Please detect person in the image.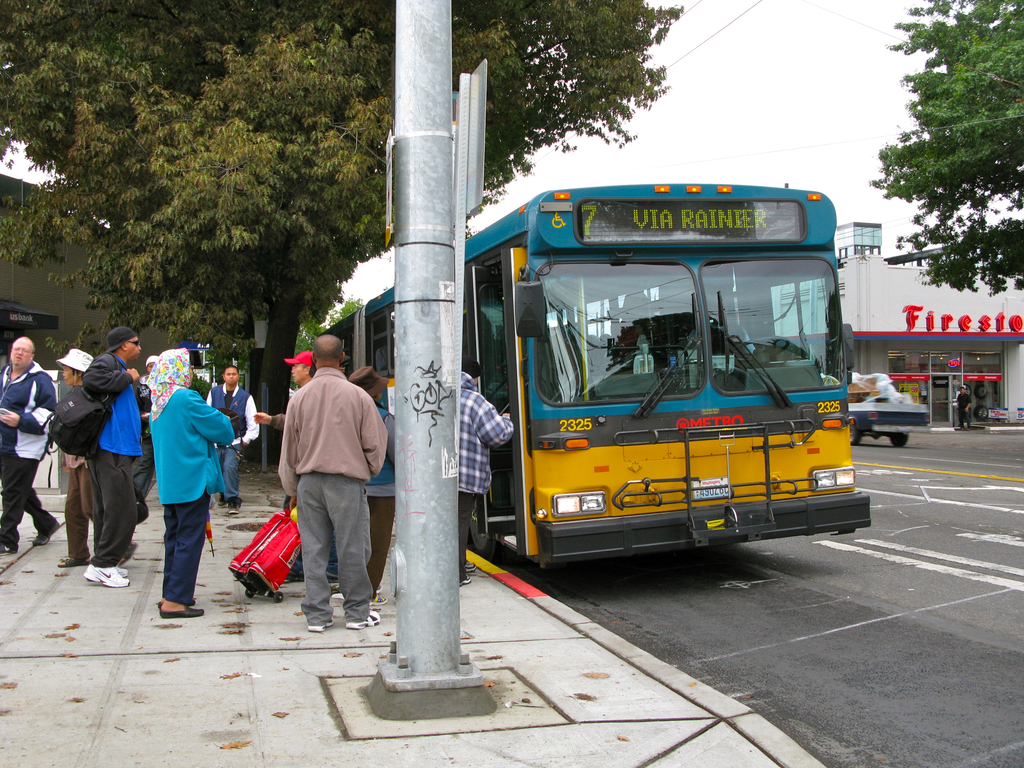
<bbox>141, 356, 156, 516</bbox>.
